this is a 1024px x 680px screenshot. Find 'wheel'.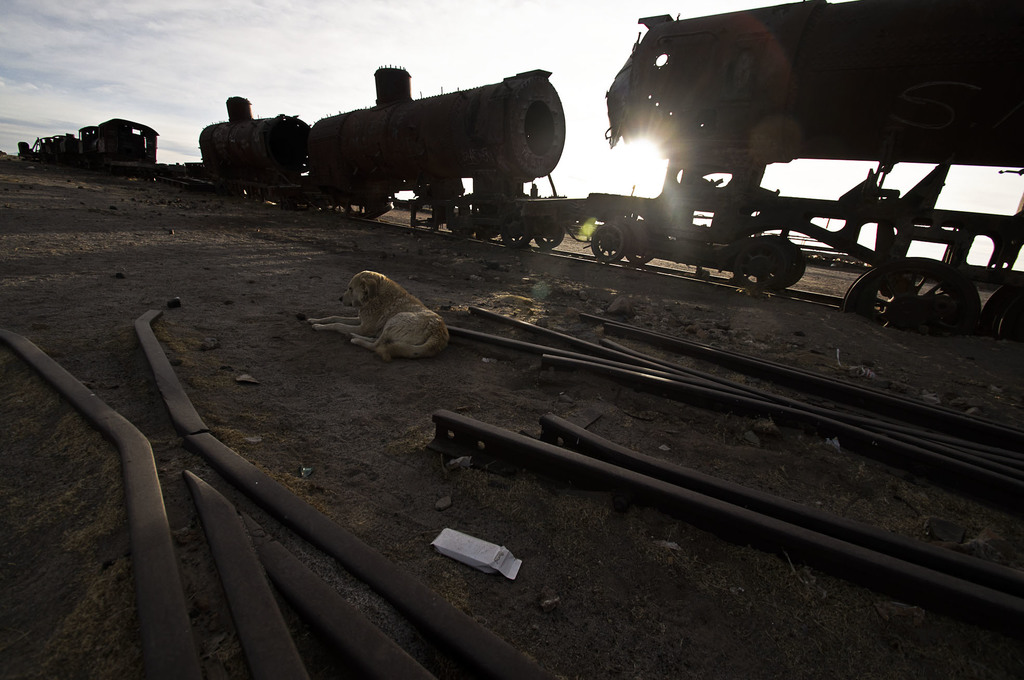
Bounding box: 501/209/531/250.
